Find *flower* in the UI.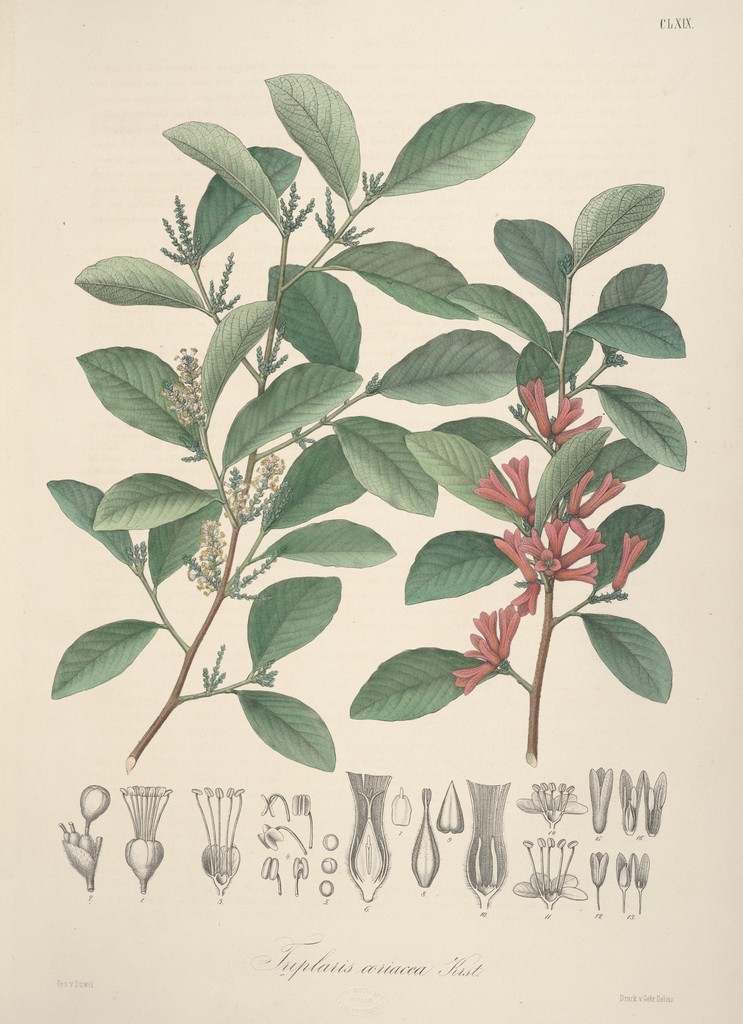
UI element at bbox(187, 786, 245, 900).
